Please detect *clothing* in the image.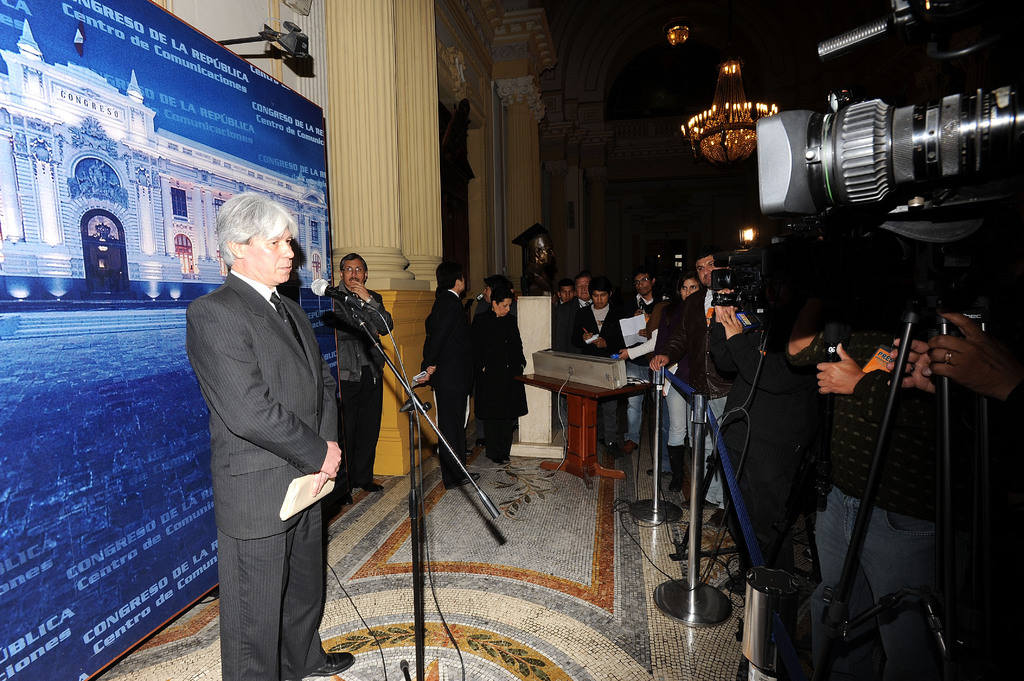
pyautogui.locateOnScreen(667, 288, 737, 513).
